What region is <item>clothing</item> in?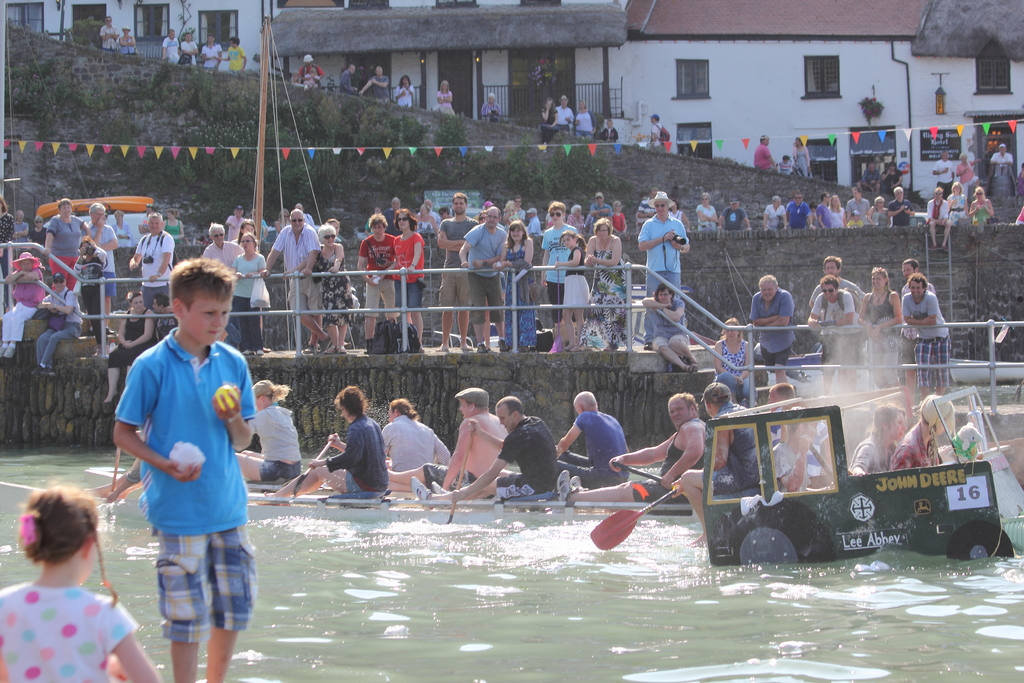
930 160 955 188.
